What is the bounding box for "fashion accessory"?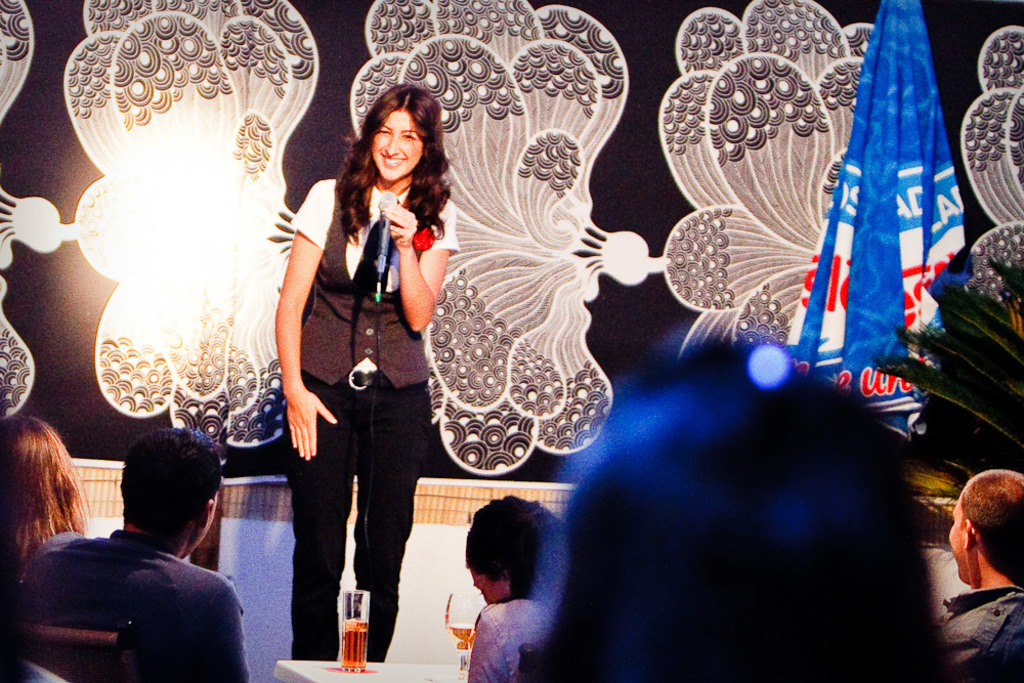
<region>339, 368, 387, 390</region>.
